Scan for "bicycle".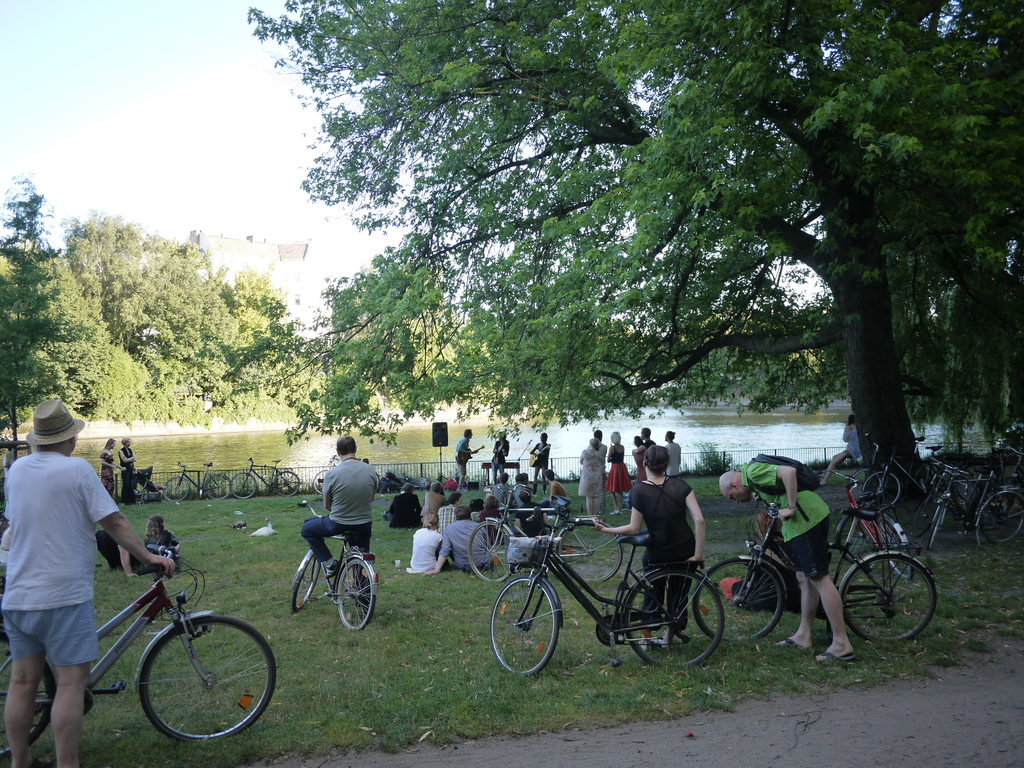
Scan result: (233, 454, 300, 497).
